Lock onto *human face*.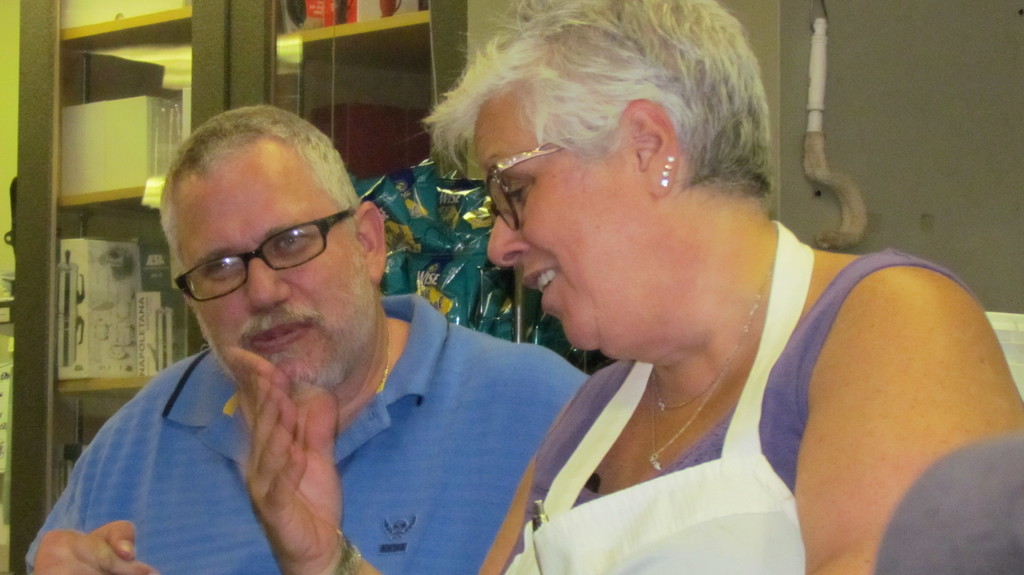
Locked: rect(170, 134, 374, 388).
